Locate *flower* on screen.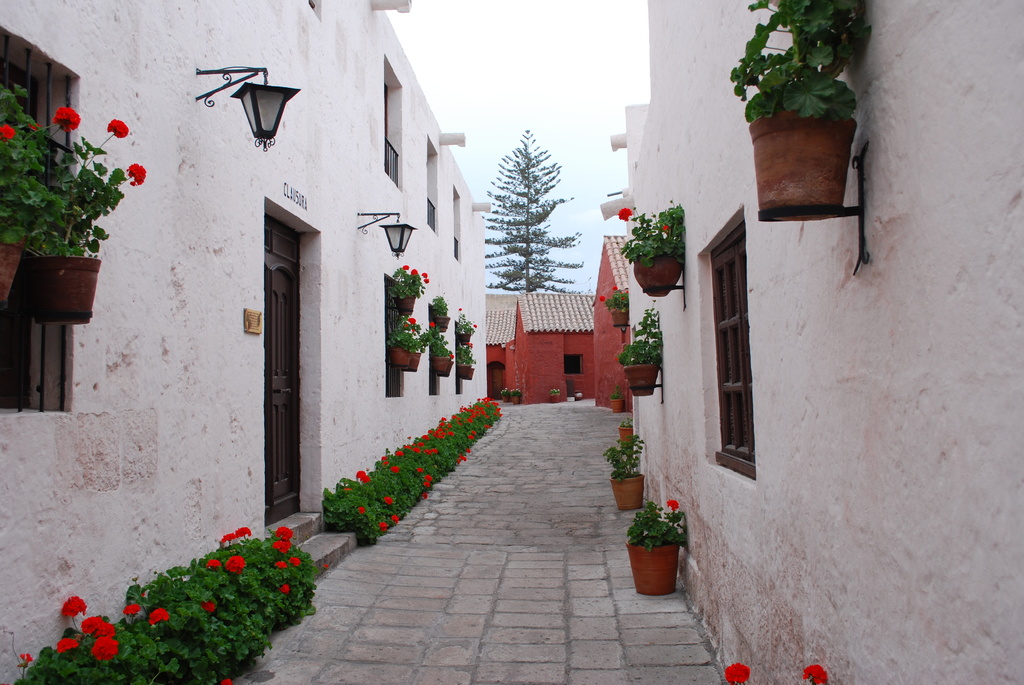
On screen at region(61, 595, 86, 618).
